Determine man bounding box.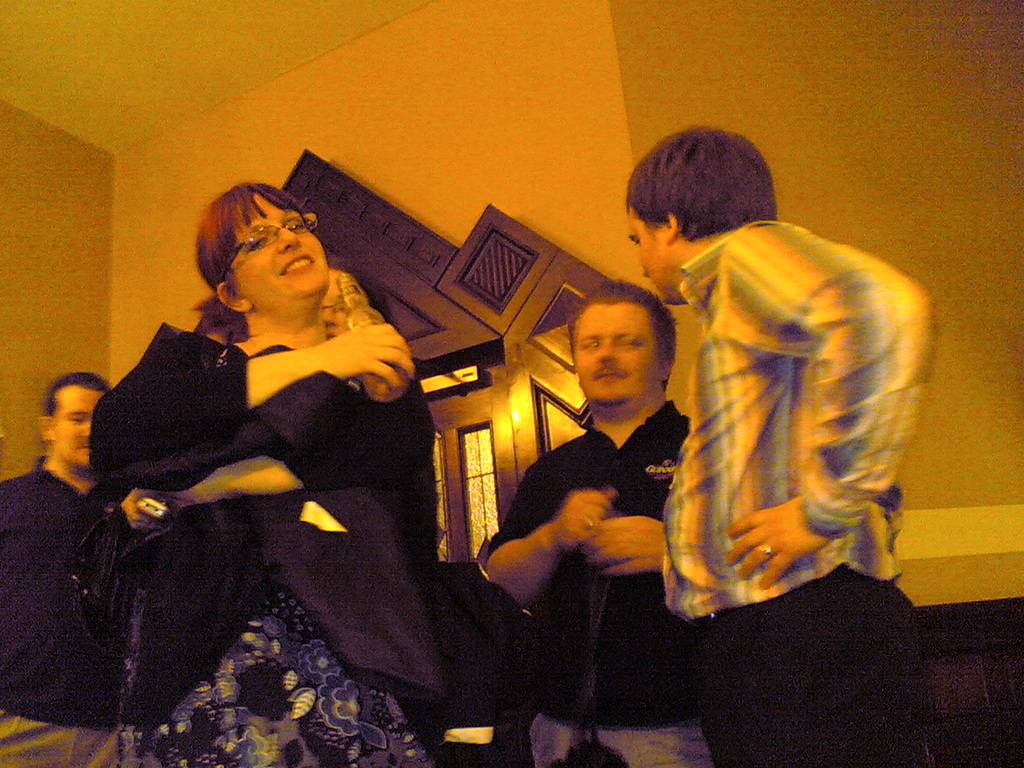
Determined: [left=0, top=374, right=118, bottom=767].
